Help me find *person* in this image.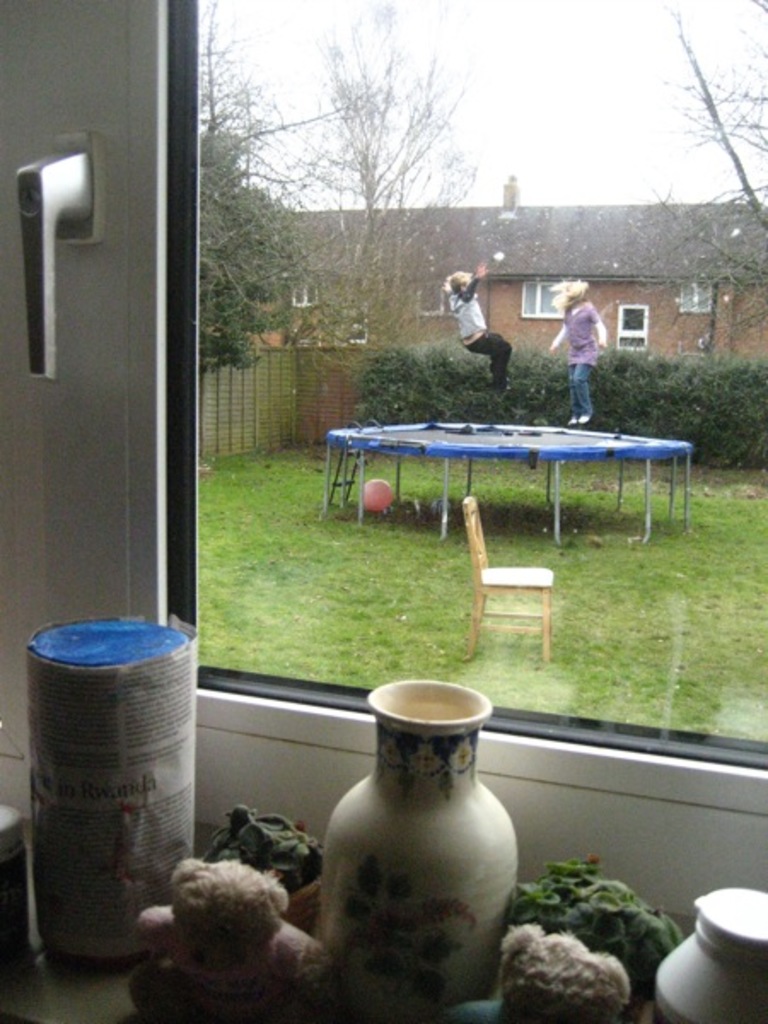
Found it: left=456, top=254, right=521, bottom=374.
